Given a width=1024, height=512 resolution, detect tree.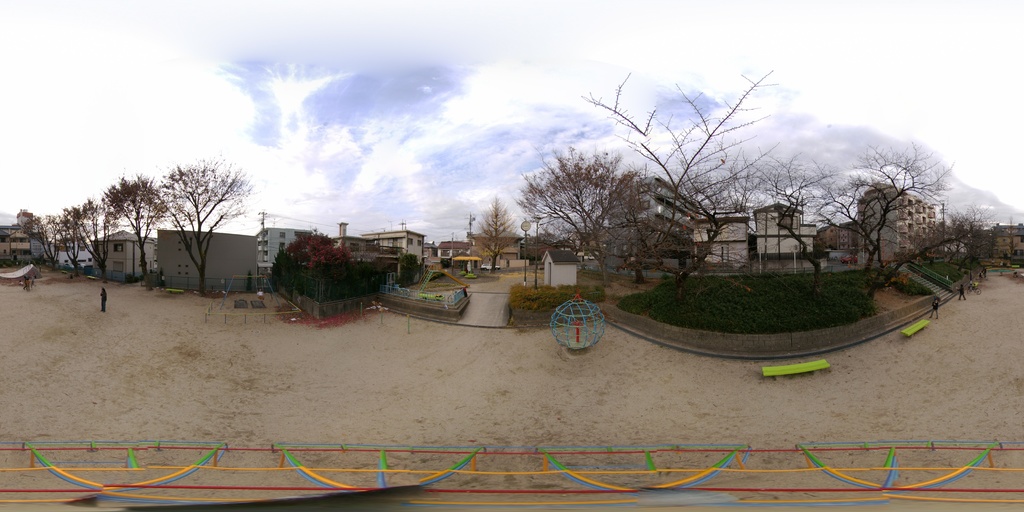
[x1=623, y1=168, x2=672, y2=271].
